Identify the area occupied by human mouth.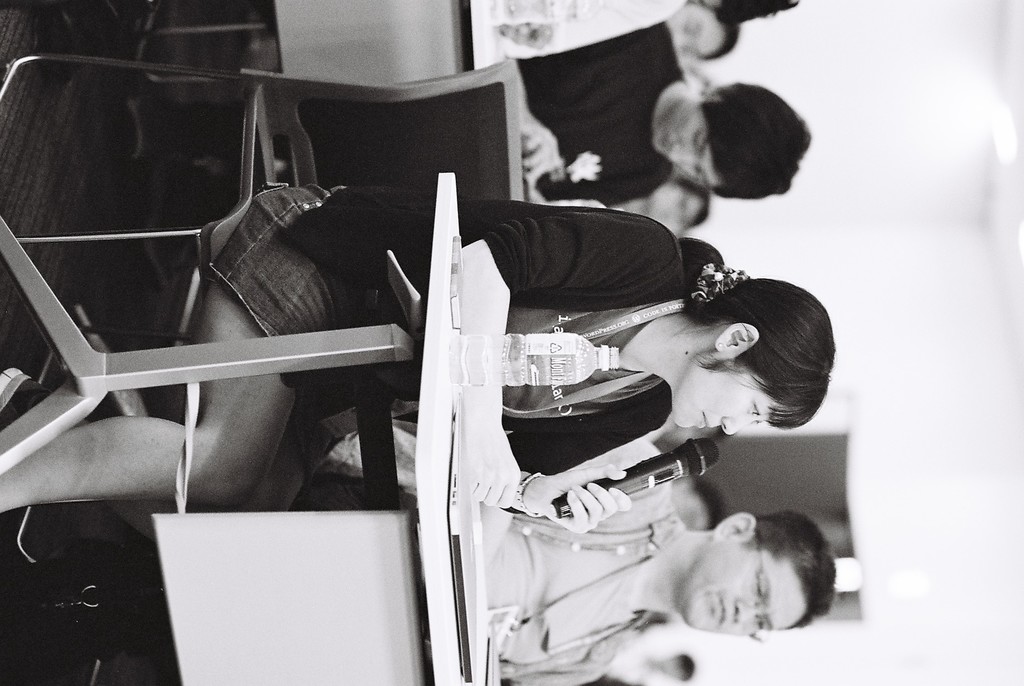
Area: x1=696, y1=409, x2=715, y2=429.
